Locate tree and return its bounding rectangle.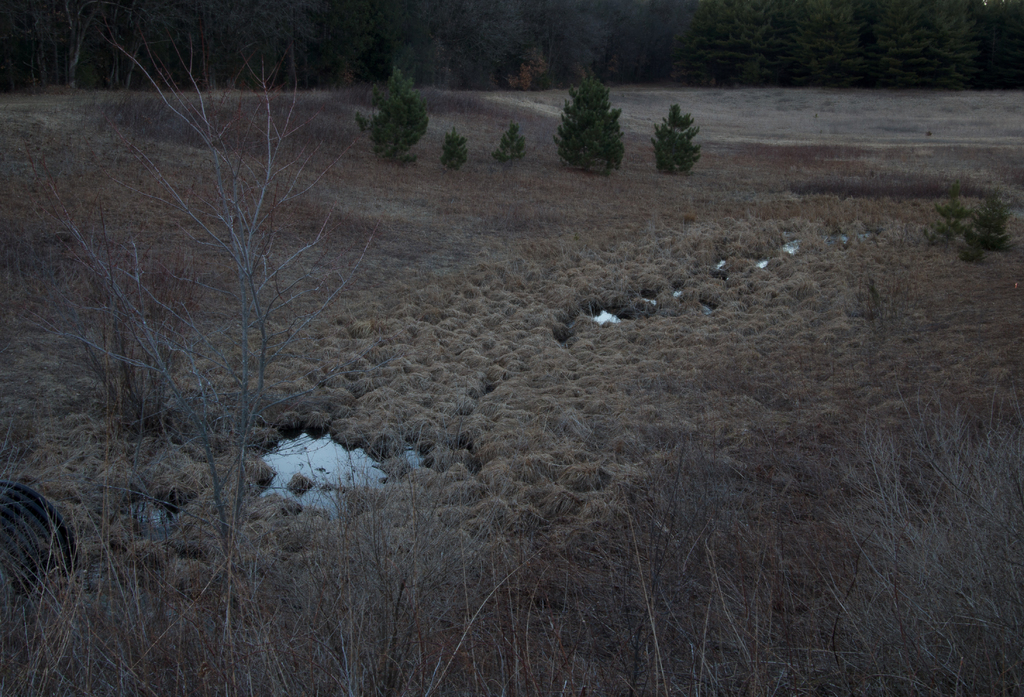
region(545, 5, 611, 86).
